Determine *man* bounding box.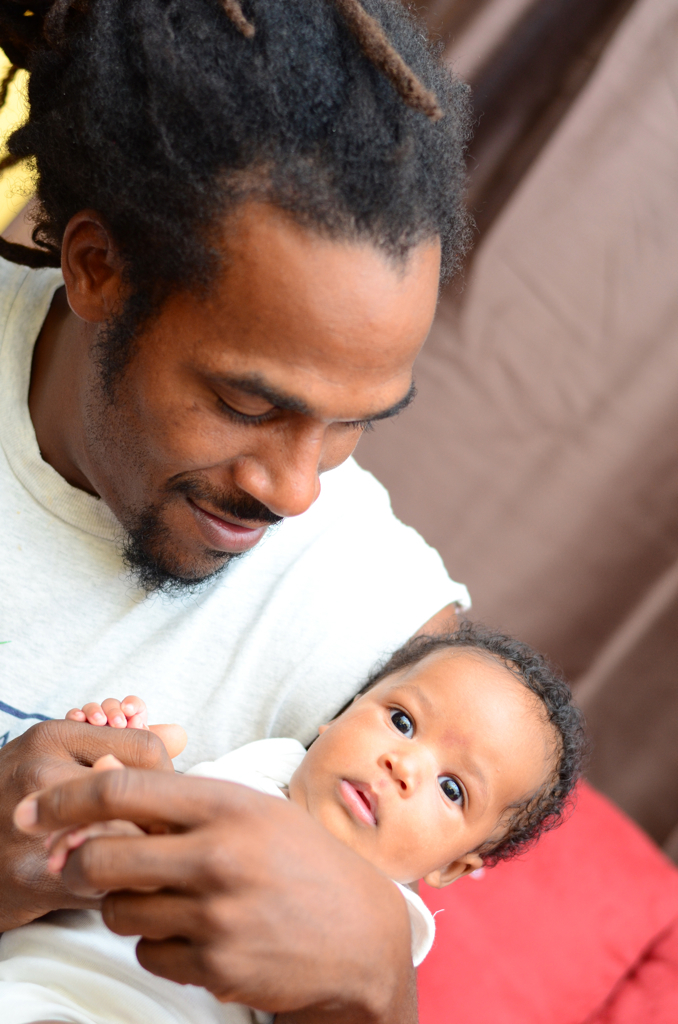
Determined: l=0, t=0, r=476, b=1023.
